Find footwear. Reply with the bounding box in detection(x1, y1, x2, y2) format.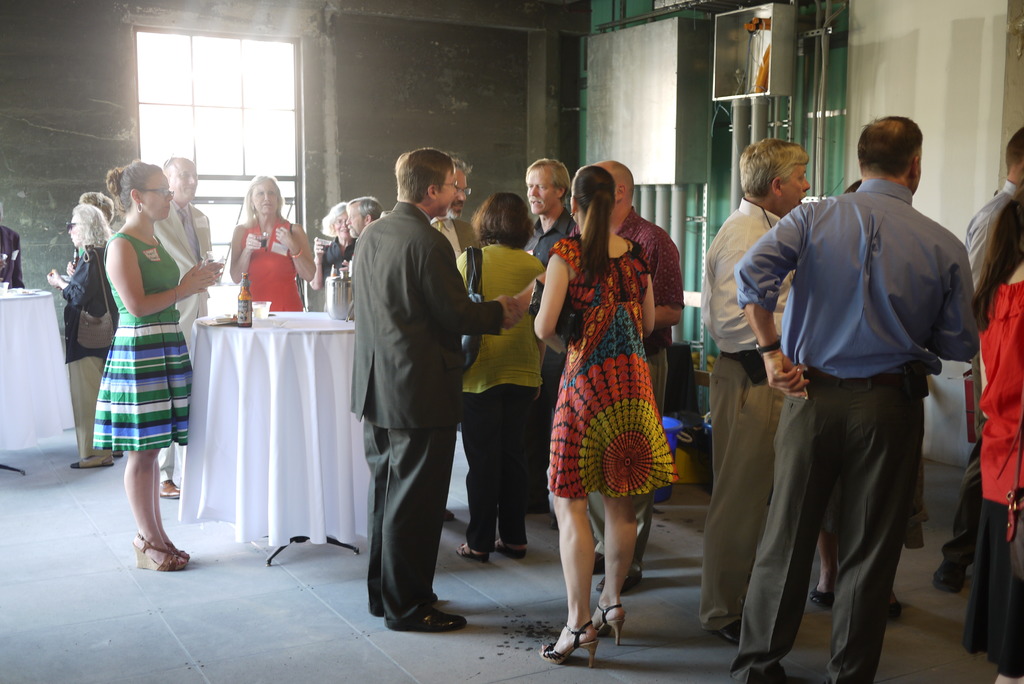
detection(934, 565, 966, 592).
